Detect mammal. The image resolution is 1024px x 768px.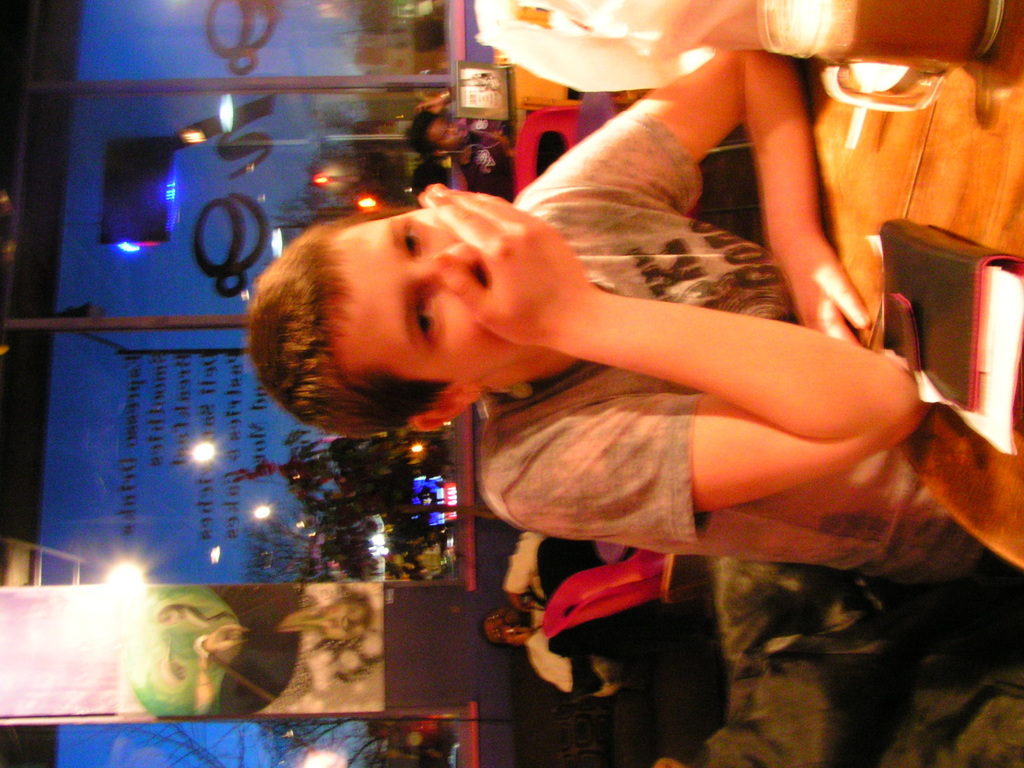
crop(404, 115, 511, 200).
